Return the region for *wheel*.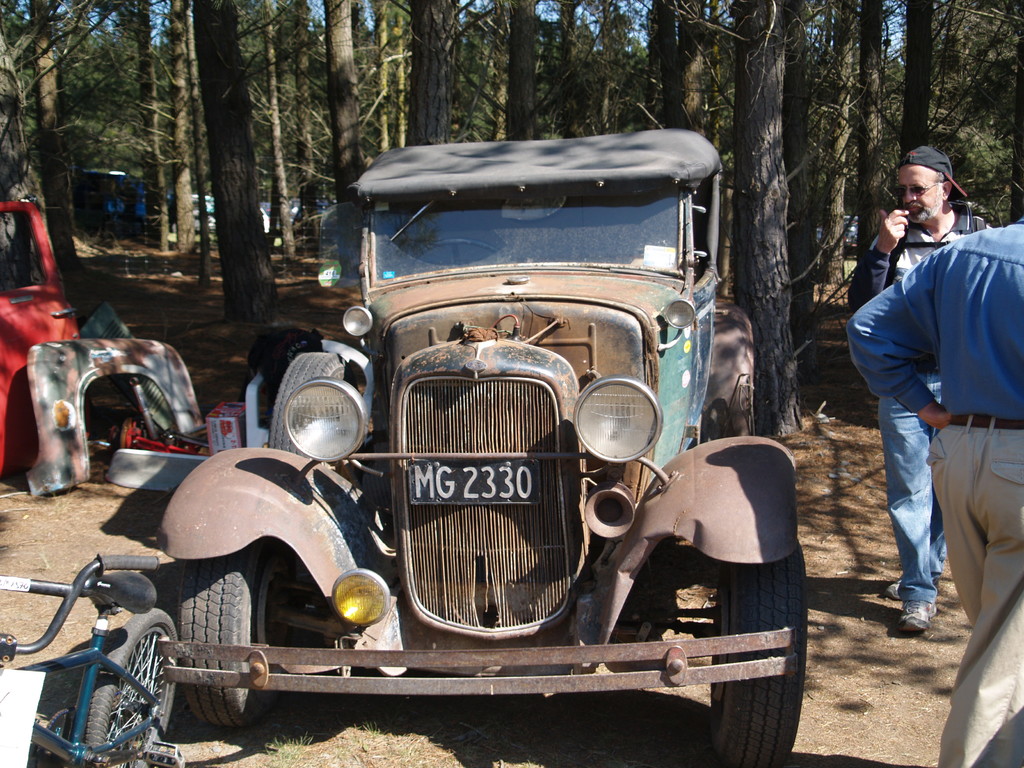
713 557 809 767.
